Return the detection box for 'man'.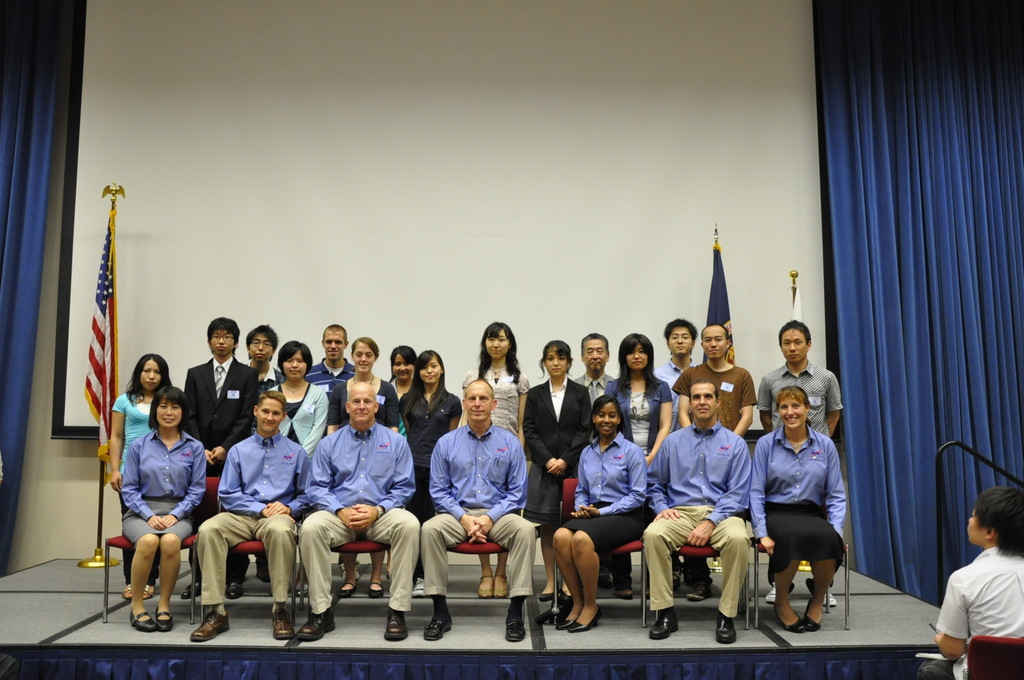
pyautogui.locateOnScreen(200, 384, 314, 649).
